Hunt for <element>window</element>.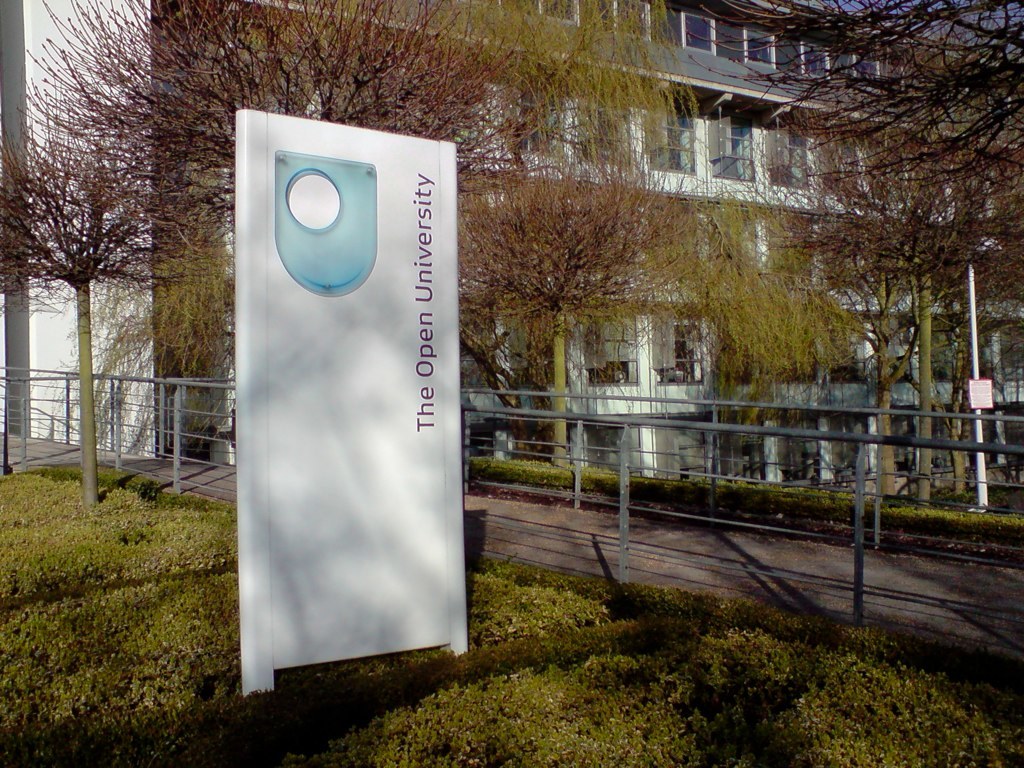
Hunted down at left=773, top=413, right=820, bottom=475.
